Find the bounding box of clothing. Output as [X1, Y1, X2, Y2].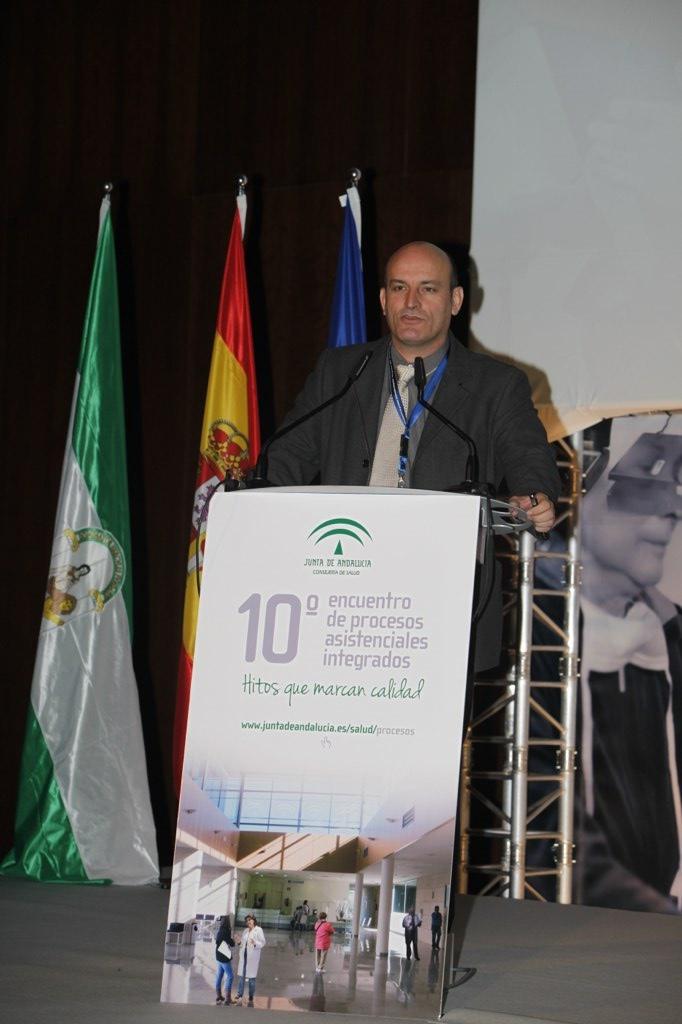
[316, 920, 336, 971].
